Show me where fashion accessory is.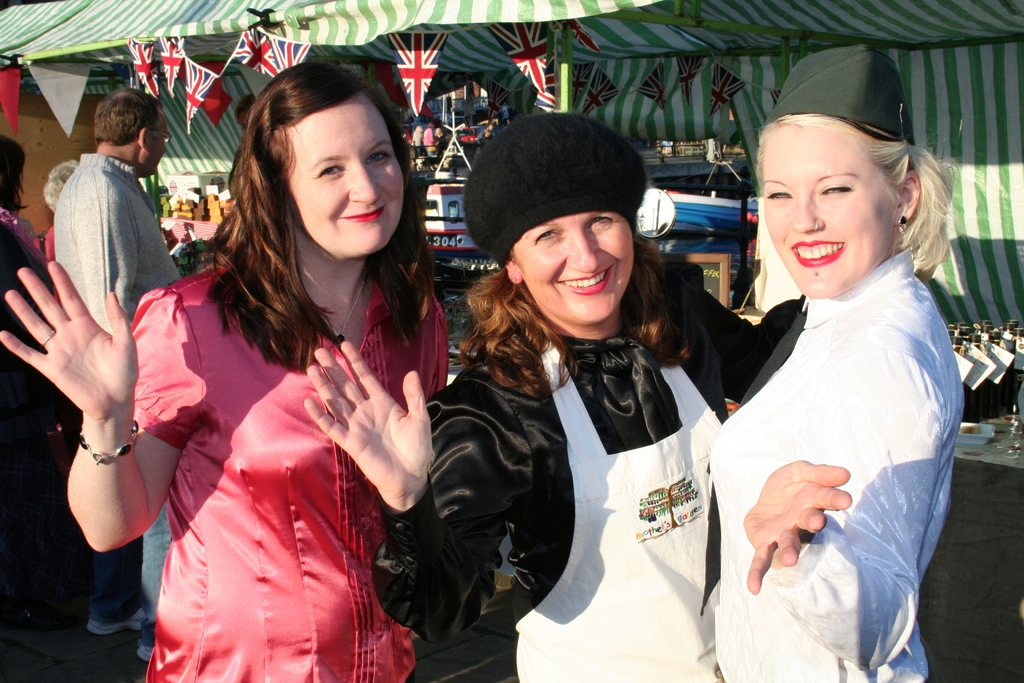
fashion accessory is at crop(332, 274, 366, 348).
